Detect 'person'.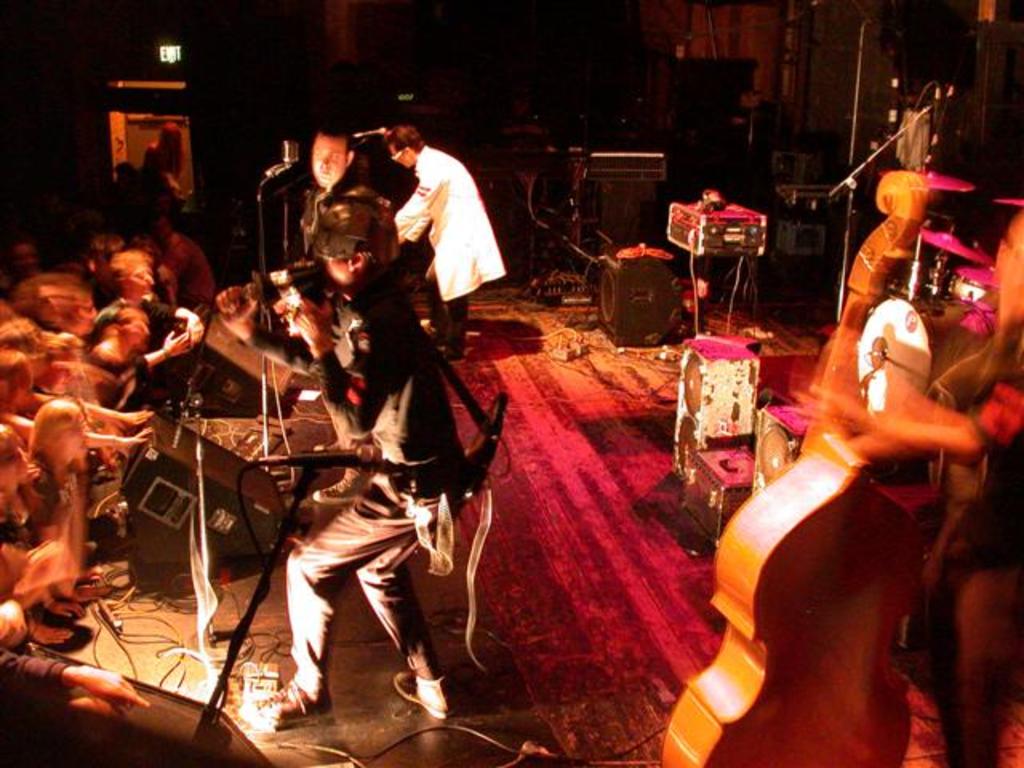
Detected at select_region(218, 205, 472, 739).
